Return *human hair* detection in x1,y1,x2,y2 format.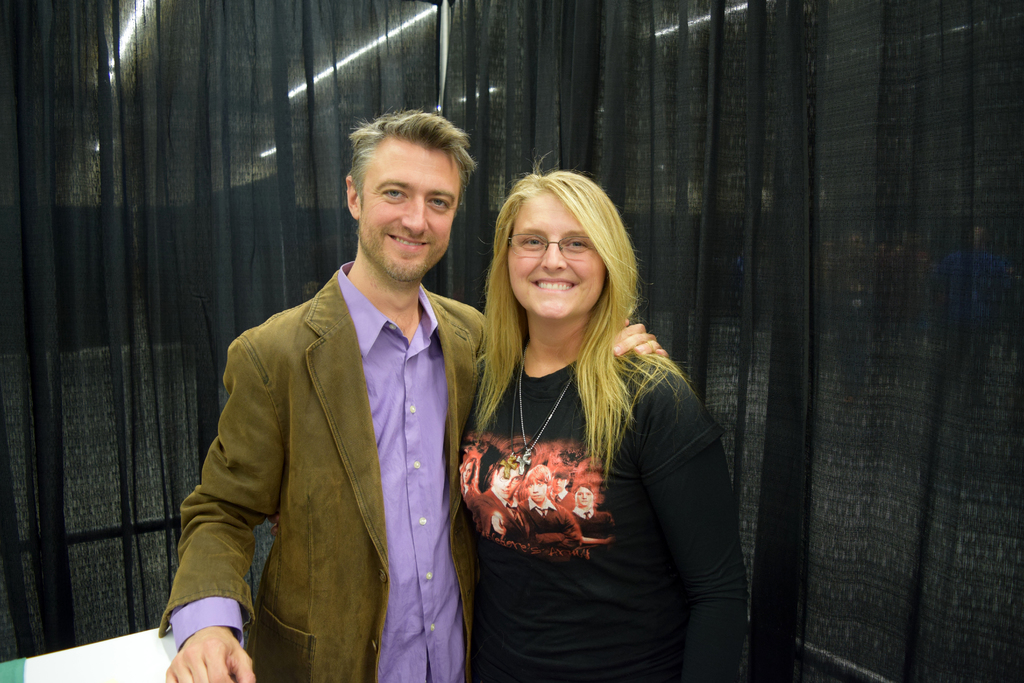
467,158,664,510.
